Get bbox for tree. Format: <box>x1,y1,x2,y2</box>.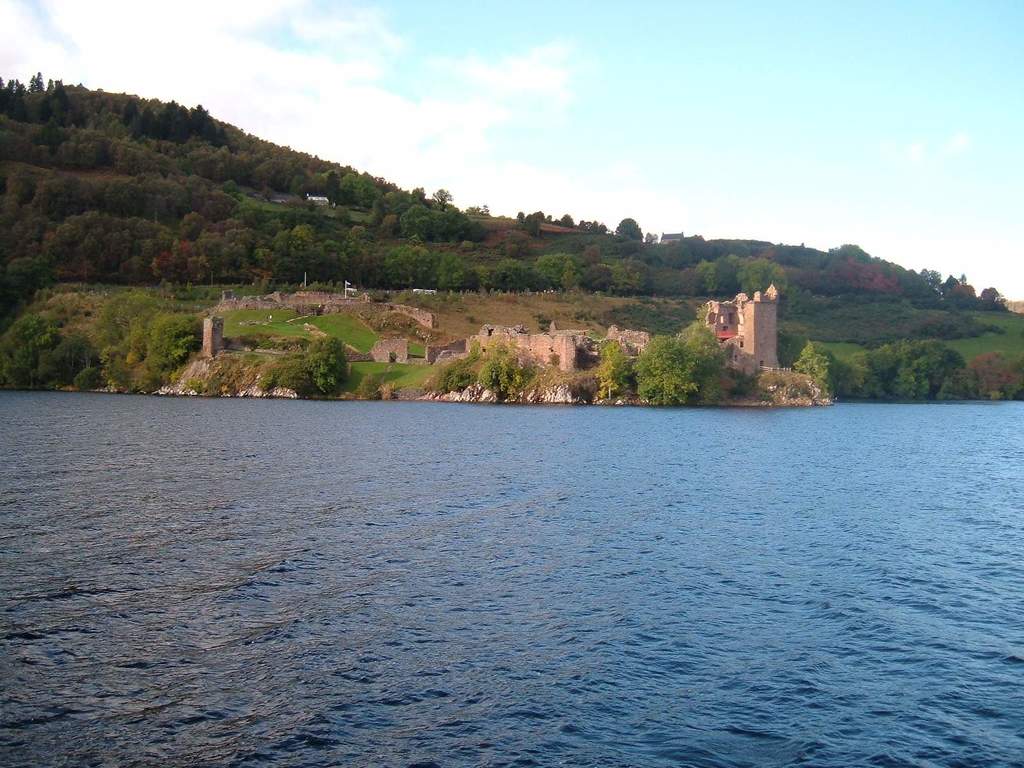
<box>637,337,702,399</box>.
